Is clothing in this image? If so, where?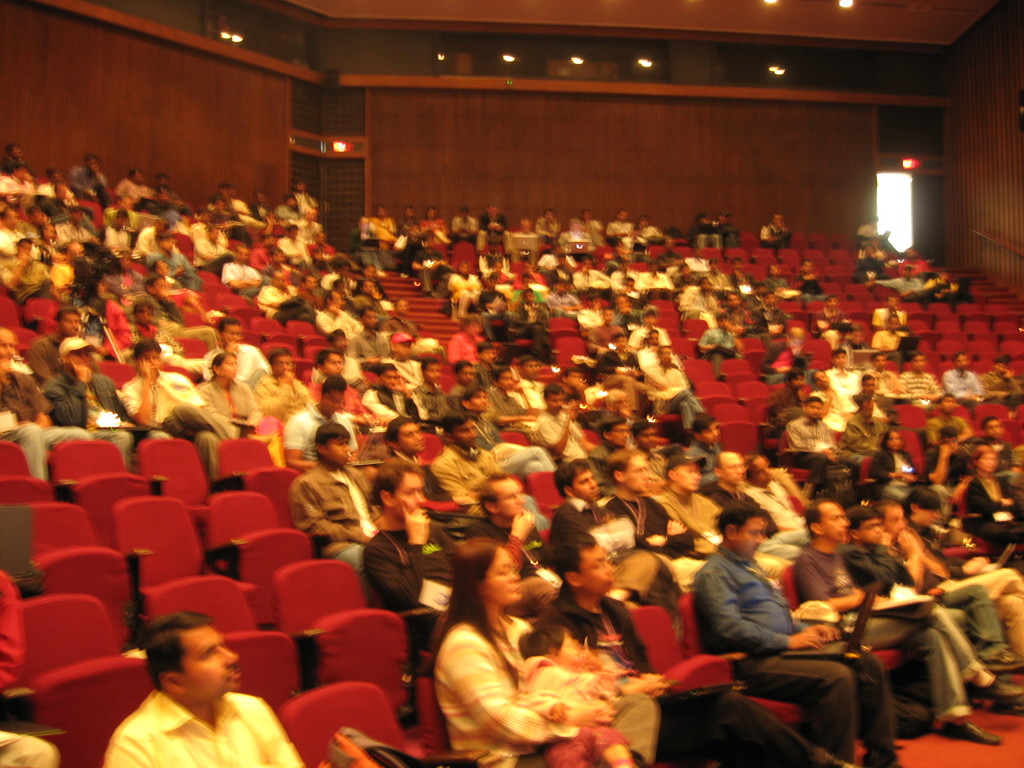
Yes, at <region>436, 430, 500, 534</region>.
